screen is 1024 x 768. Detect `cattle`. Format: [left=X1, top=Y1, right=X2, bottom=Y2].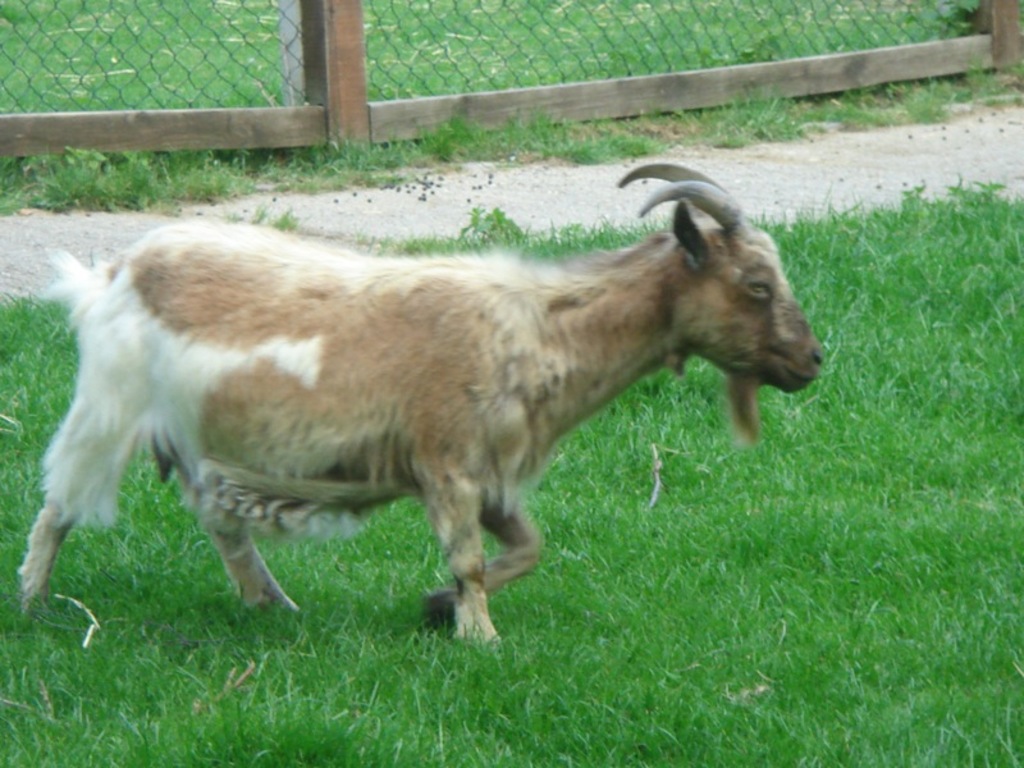
[left=41, top=214, right=794, bottom=641].
